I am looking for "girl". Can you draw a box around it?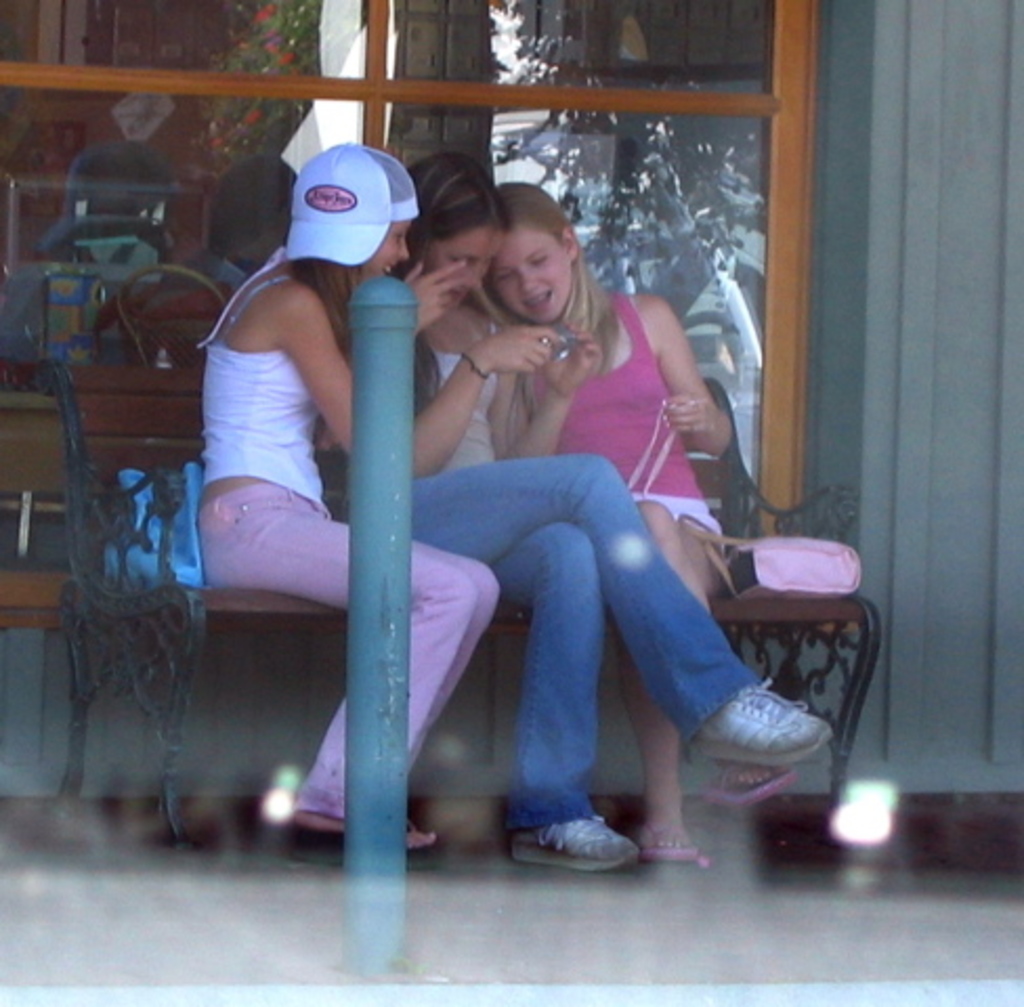
Sure, the bounding box is detection(195, 141, 499, 860).
